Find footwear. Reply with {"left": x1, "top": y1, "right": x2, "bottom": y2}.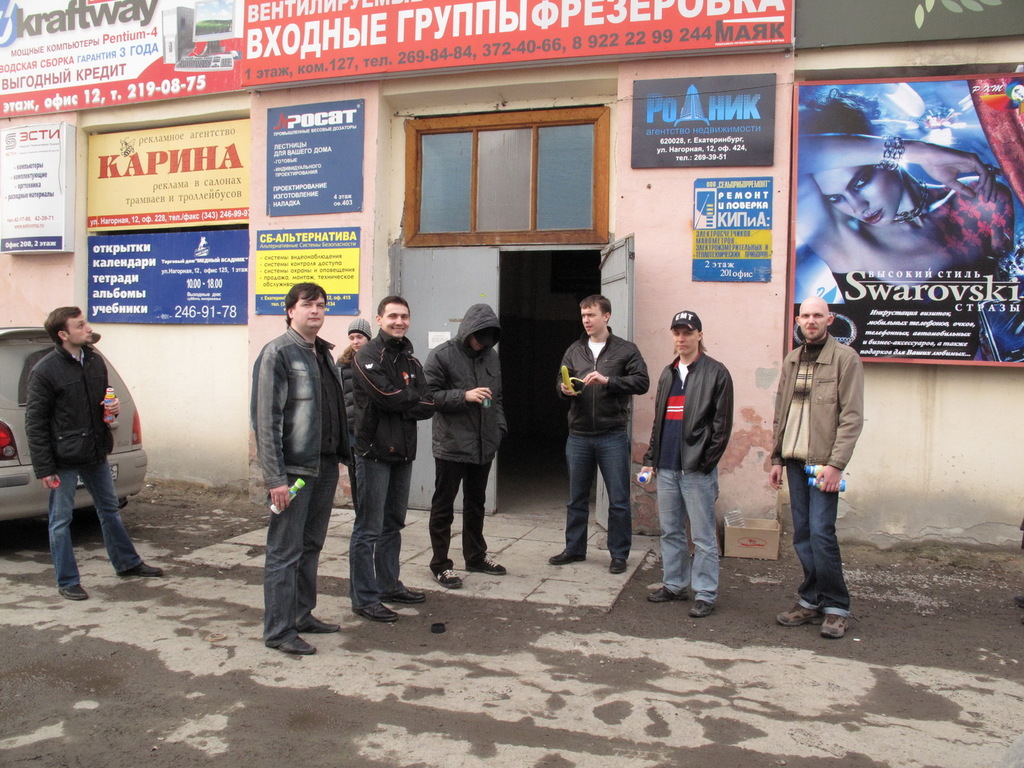
{"left": 58, "top": 583, "right": 88, "bottom": 601}.
